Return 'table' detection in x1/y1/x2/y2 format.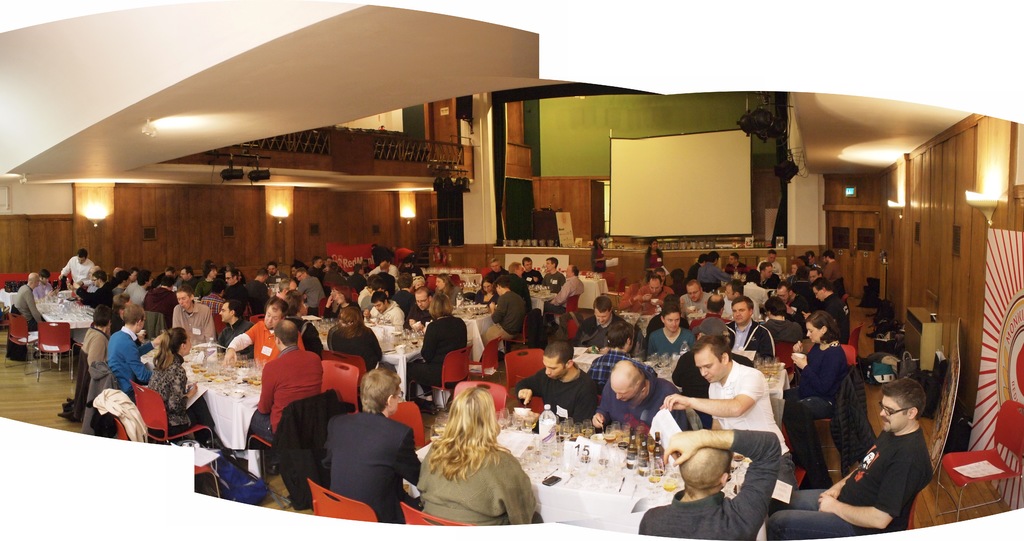
308/313/430/400.
